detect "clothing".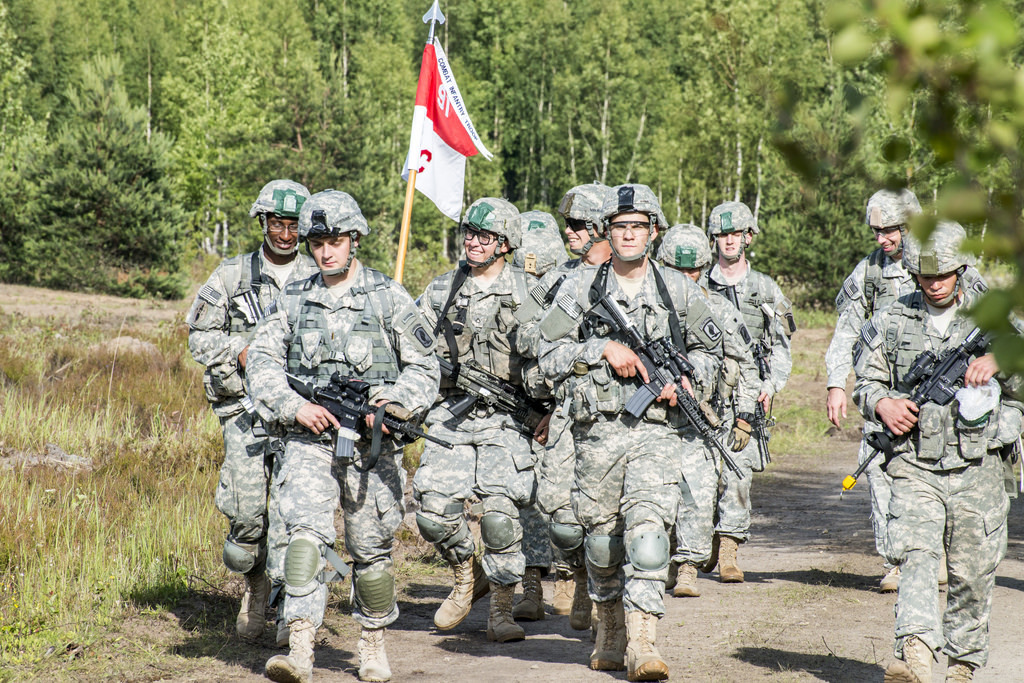
Detected at [413, 269, 539, 583].
